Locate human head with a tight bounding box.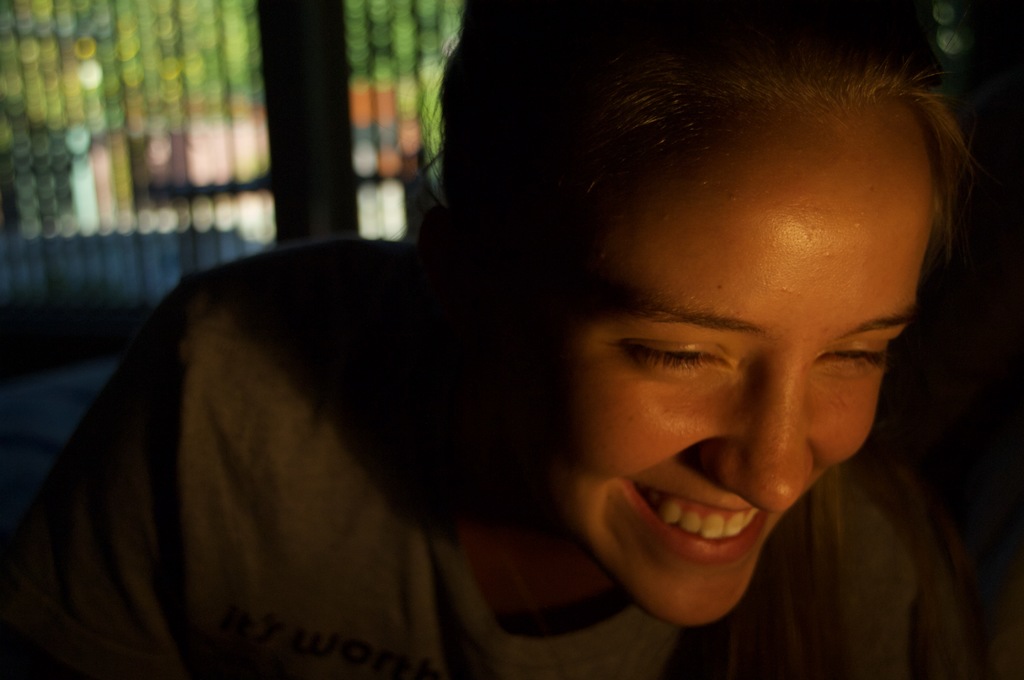
<region>413, 6, 1017, 678</region>.
